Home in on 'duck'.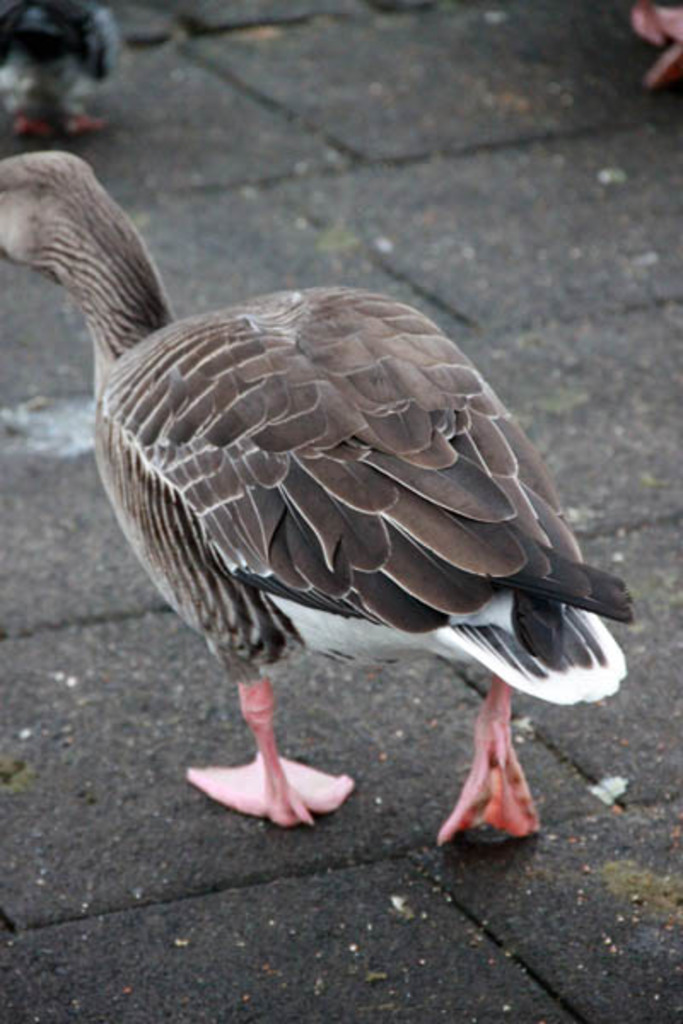
Homed in at <region>22, 130, 630, 847</region>.
